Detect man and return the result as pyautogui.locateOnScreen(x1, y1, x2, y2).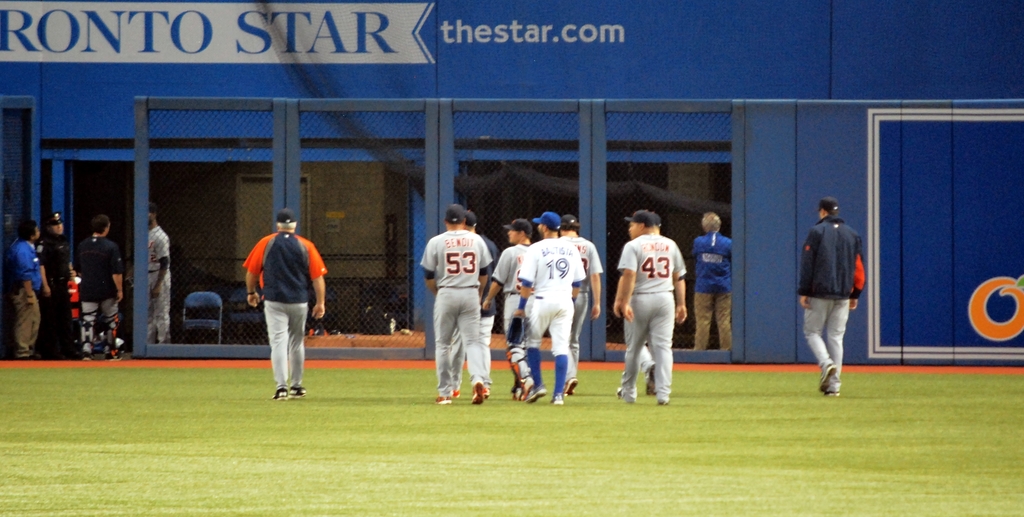
pyautogui.locateOnScreen(243, 206, 328, 403).
